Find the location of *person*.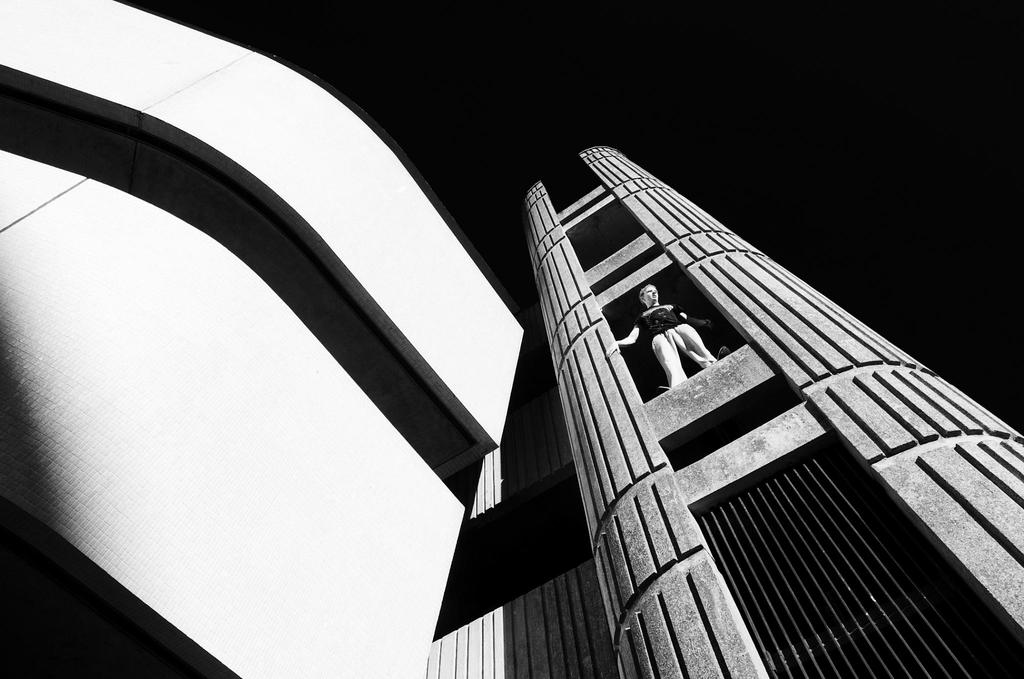
Location: {"left": 606, "top": 281, "right": 721, "bottom": 390}.
